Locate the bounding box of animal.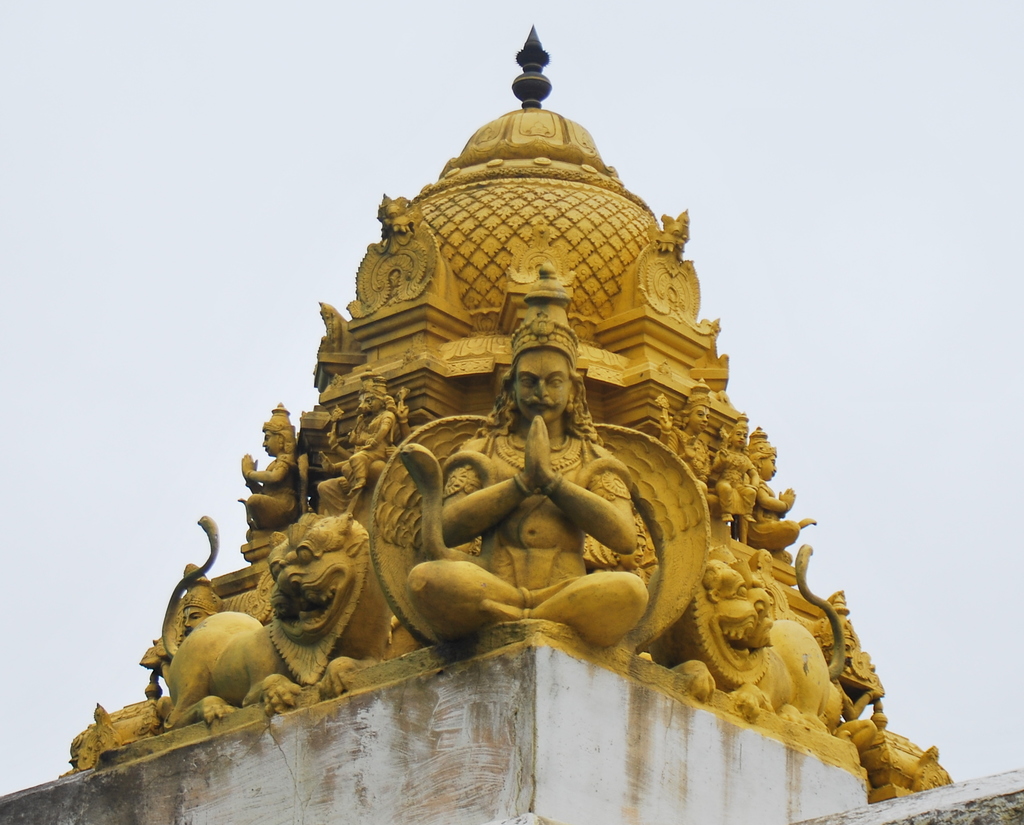
Bounding box: box(159, 516, 369, 728).
